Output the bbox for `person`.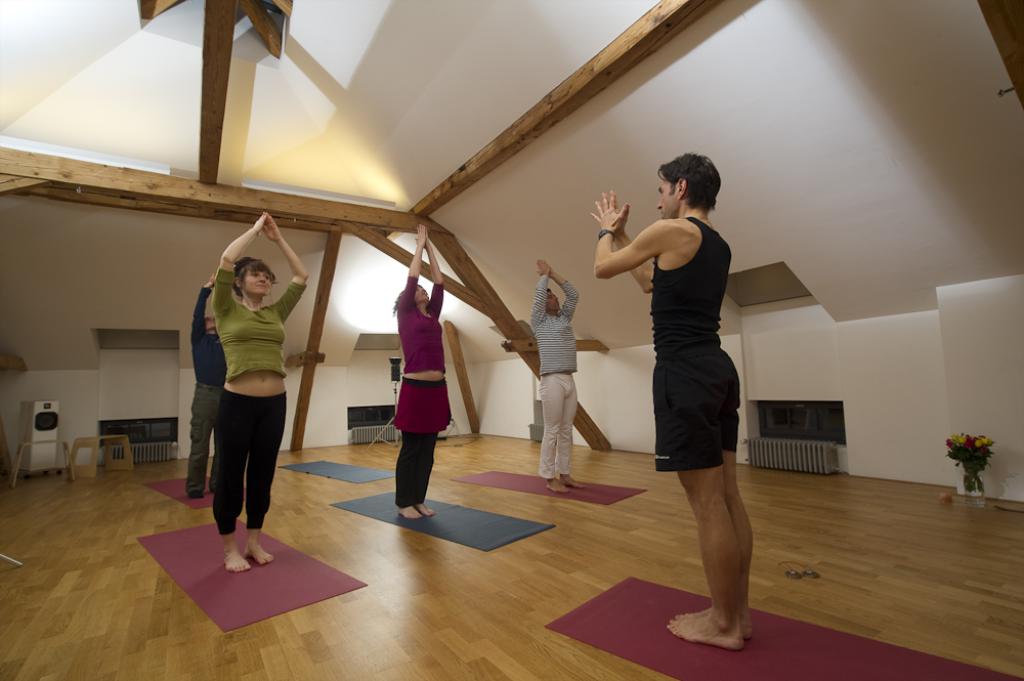
left=389, top=223, right=456, bottom=517.
